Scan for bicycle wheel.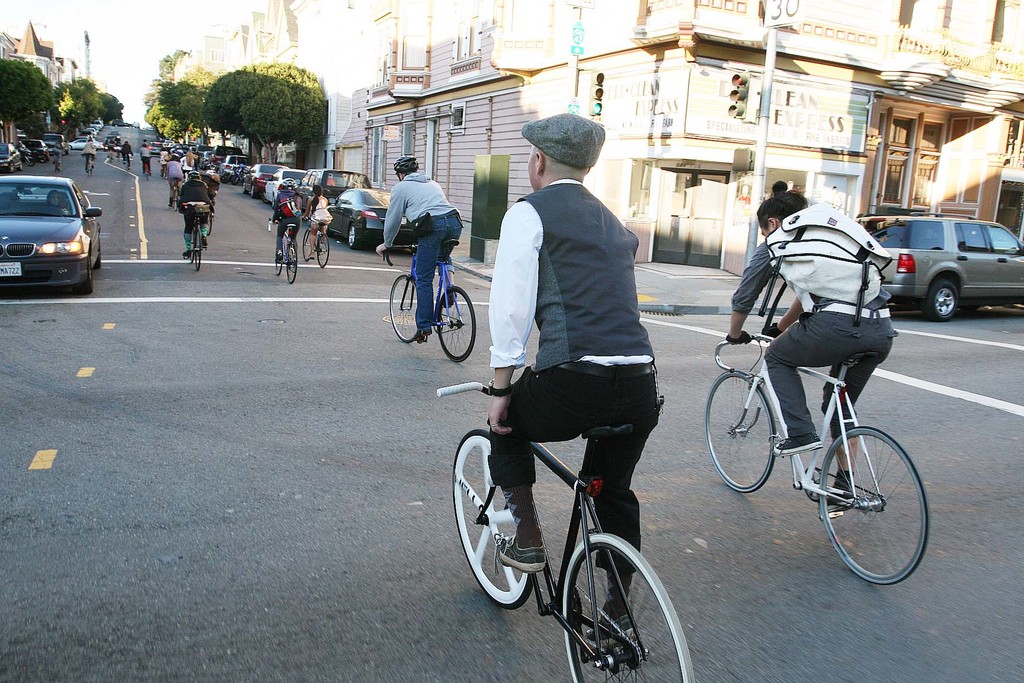
Scan result: bbox=(815, 418, 929, 583).
